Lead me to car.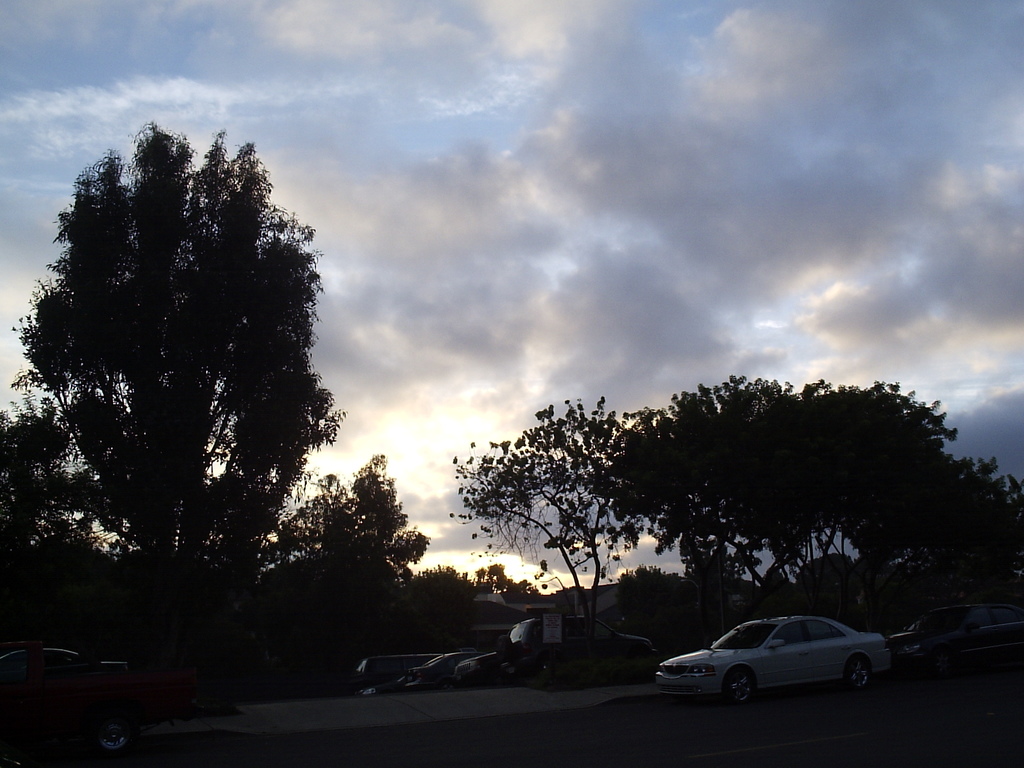
Lead to detection(0, 646, 130, 685).
